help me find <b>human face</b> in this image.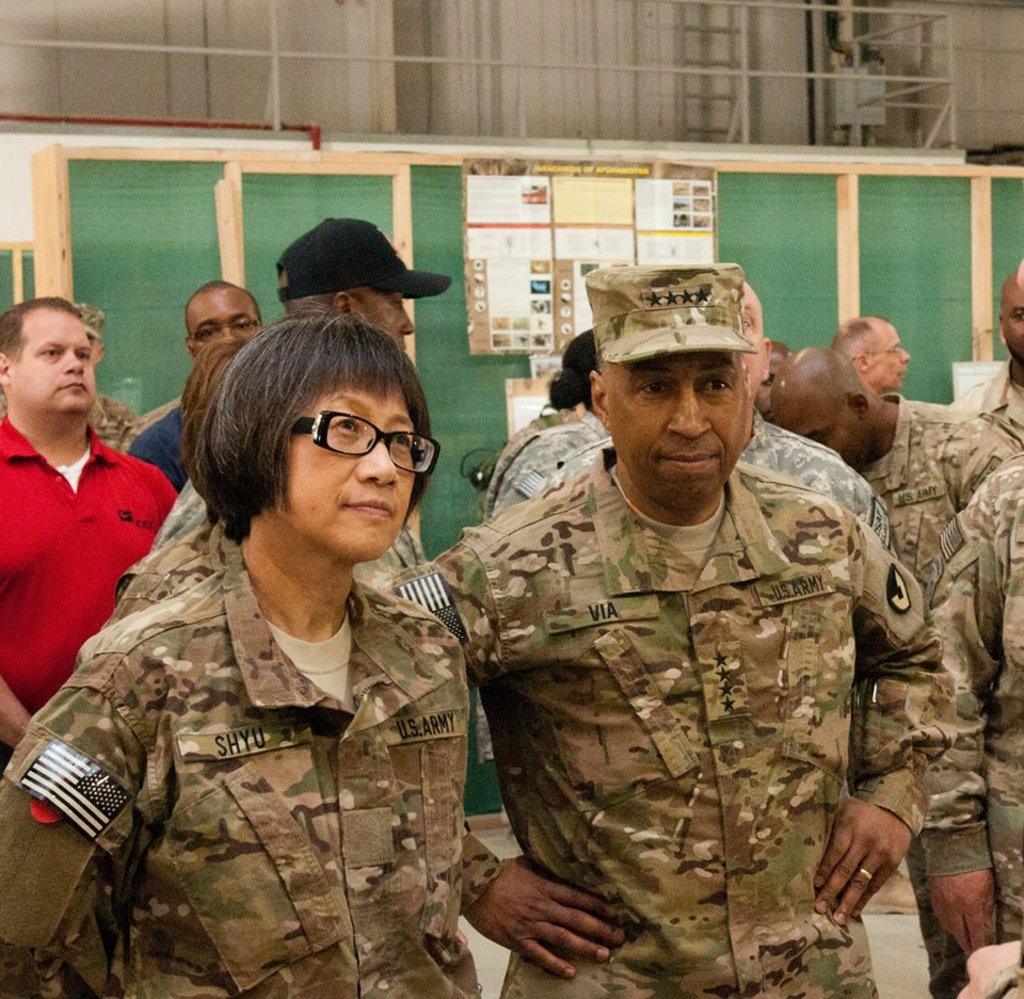
Found it: Rect(5, 313, 92, 413).
